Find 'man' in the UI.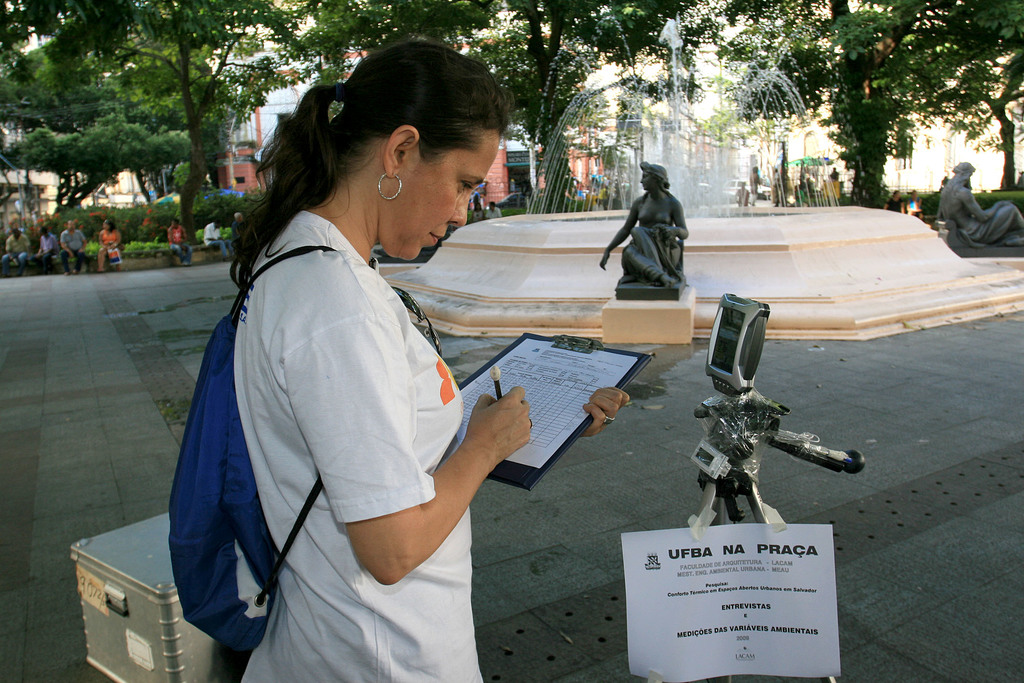
UI element at bbox=[58, 220, 86, 275].
